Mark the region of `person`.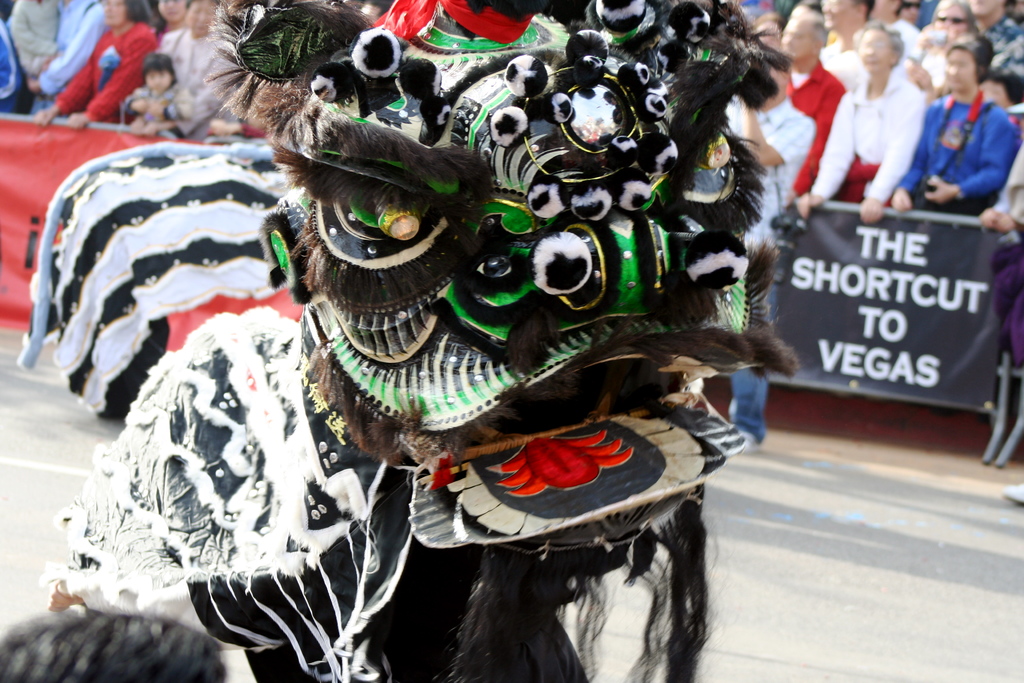
Region: <region>155, 0, 241, 137</region>.
